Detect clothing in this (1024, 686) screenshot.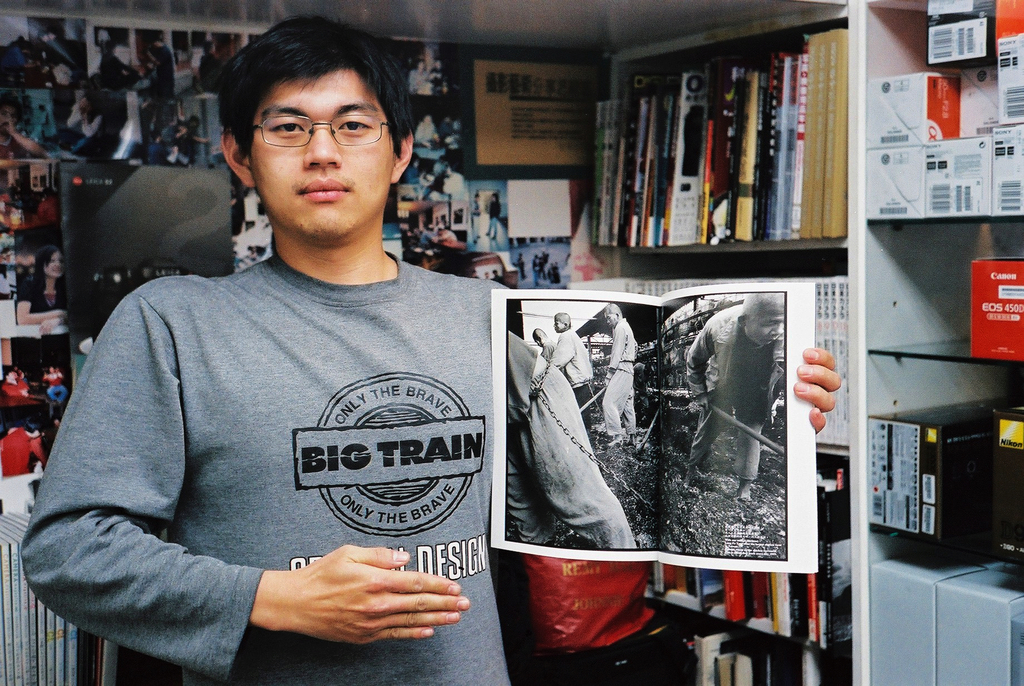
Detection: BBox(417, 230, 442, 249).
